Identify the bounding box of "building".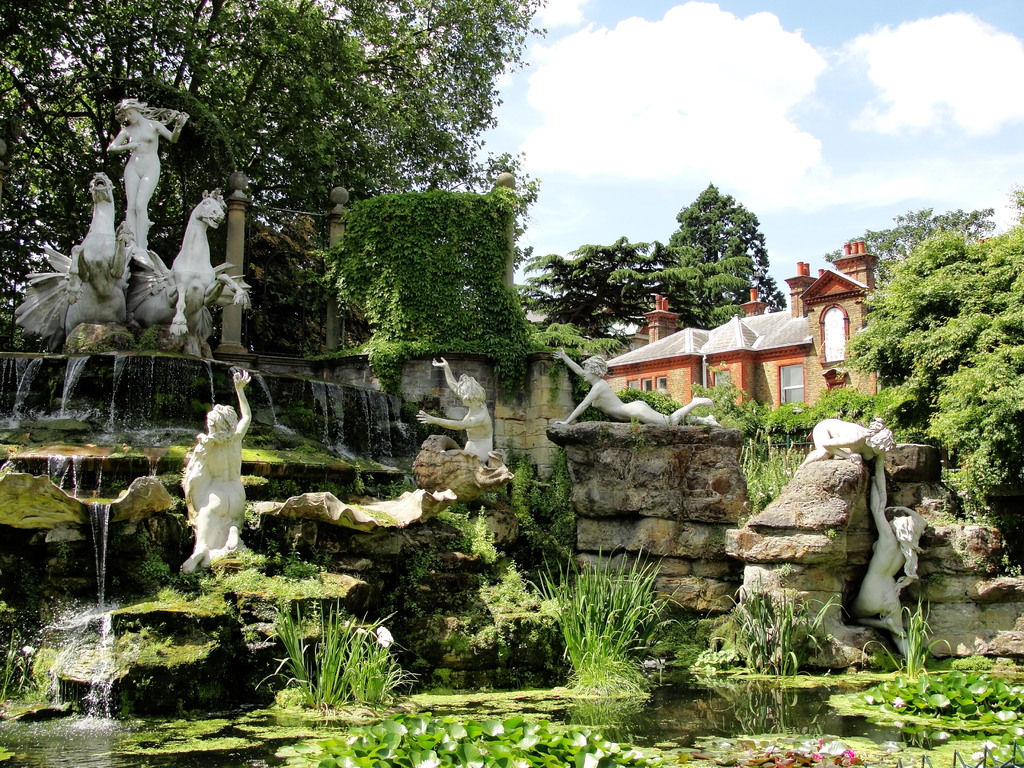
<bbox>604, 233, 879, 408</bbox>.
